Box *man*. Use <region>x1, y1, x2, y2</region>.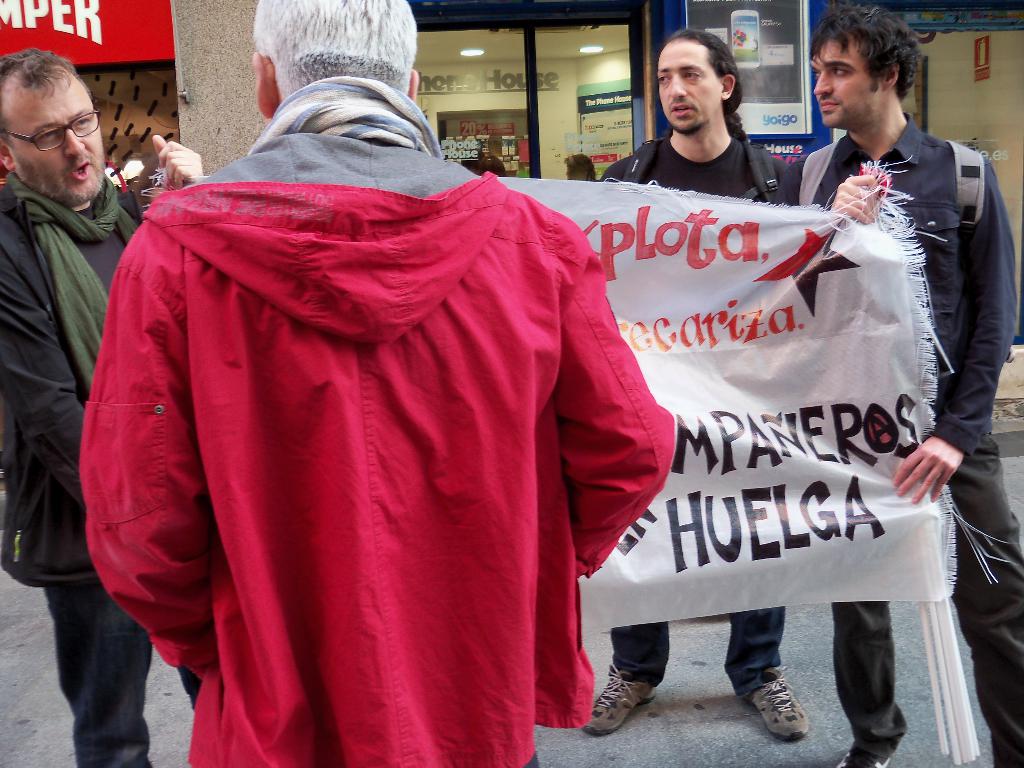
<region>76, 0, 671, 767</region>.
